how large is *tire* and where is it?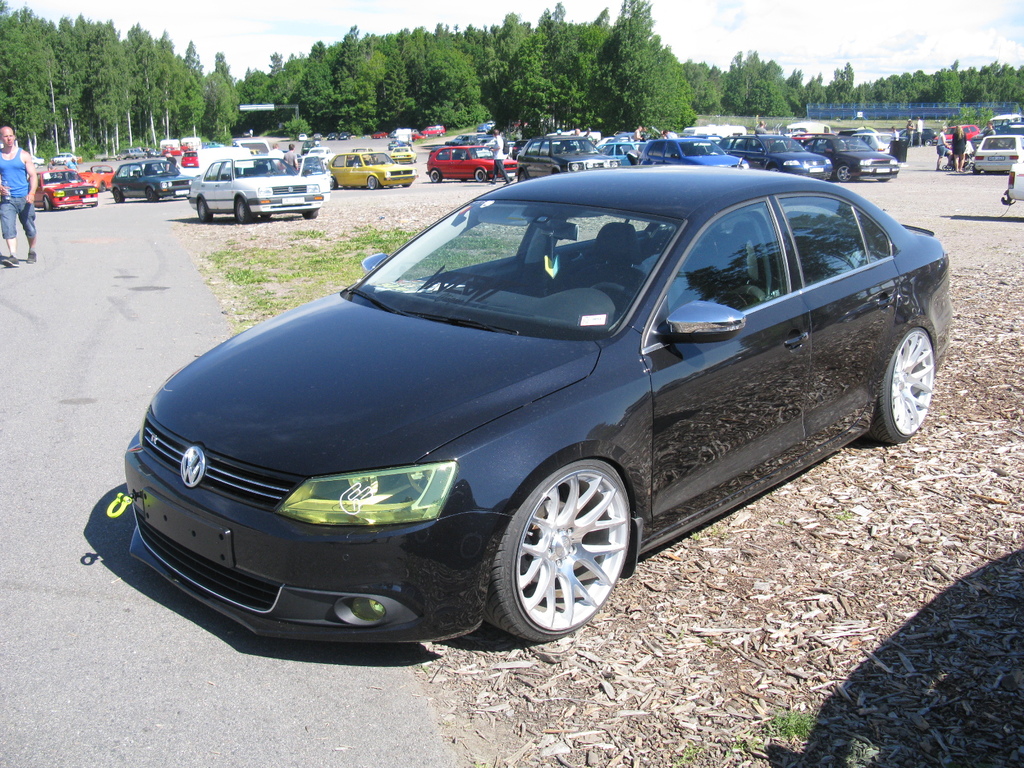
Bounding box: <bbox>423, 129, 428, 138</bbox>.
